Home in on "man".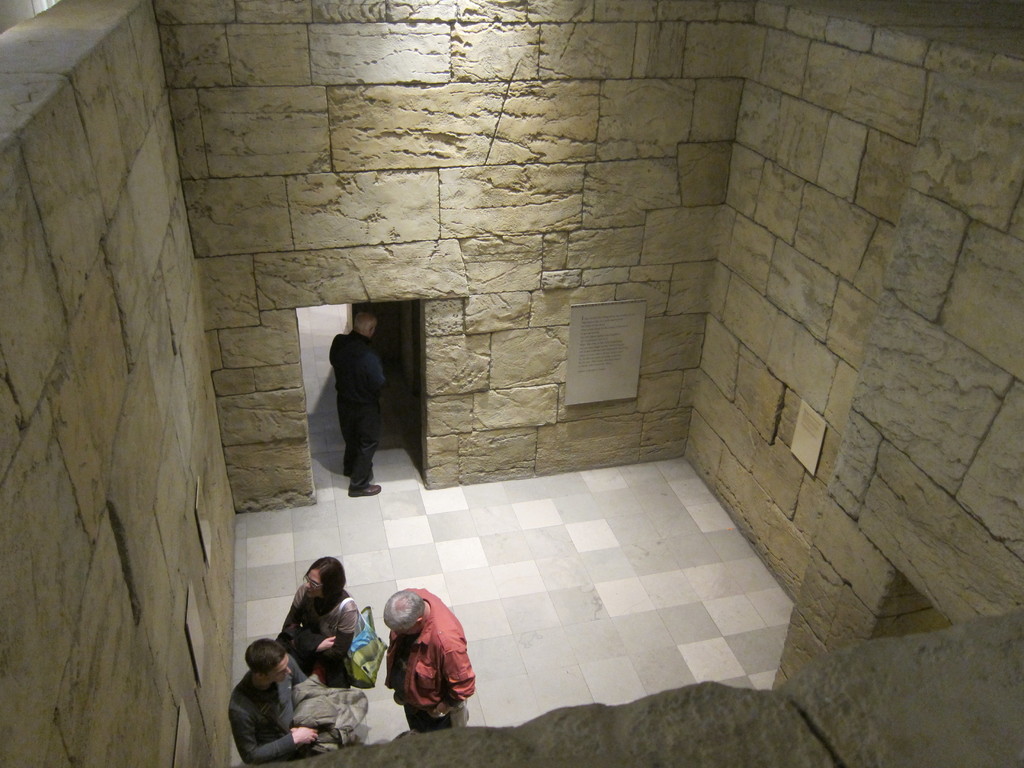
Homed in at bbox=(382, 589, 474, 733).
